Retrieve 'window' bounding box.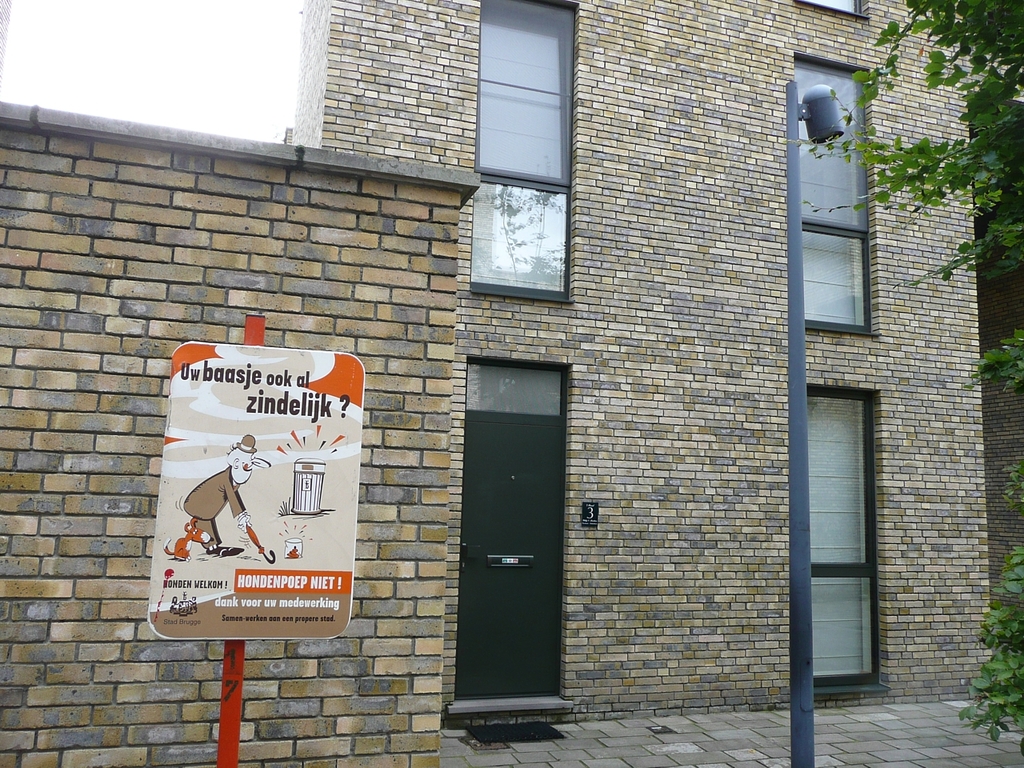
Bounding box: box=[470, 0, 582, 306].
